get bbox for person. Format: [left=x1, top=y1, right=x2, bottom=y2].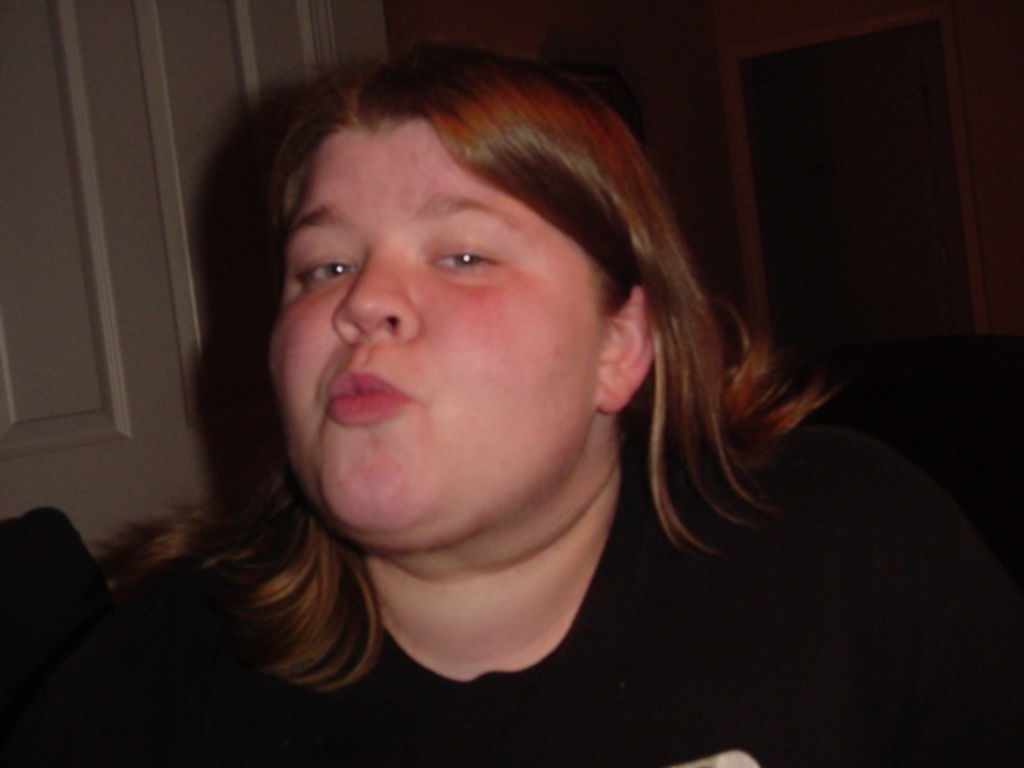
[left=112, top=46, right=883, bottom=766].
